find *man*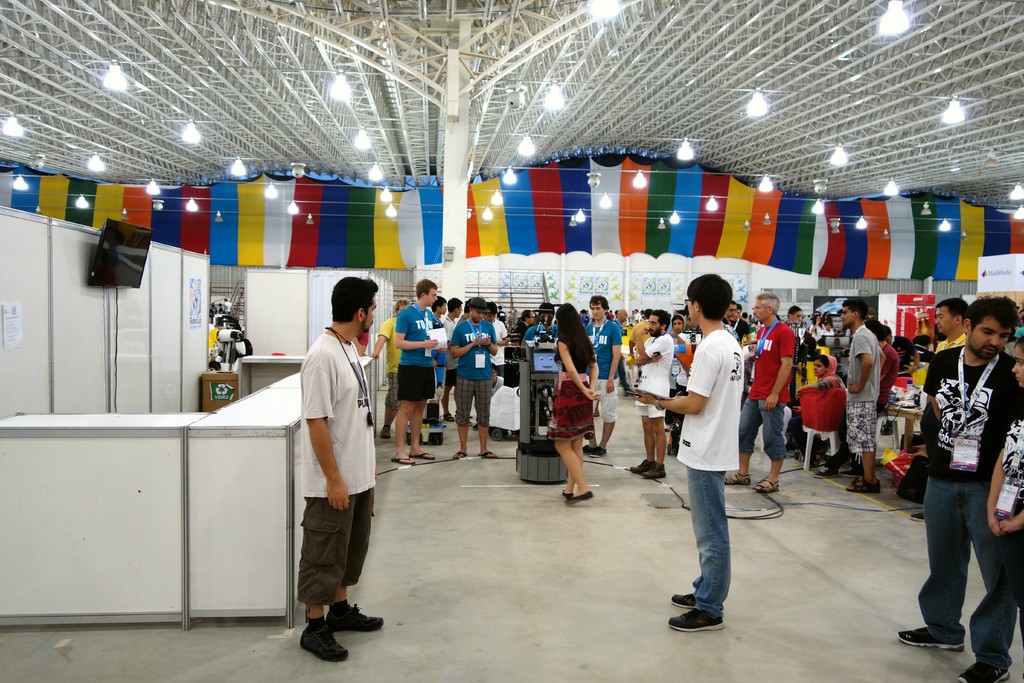
bbox=[394, 272, 438, 470]
